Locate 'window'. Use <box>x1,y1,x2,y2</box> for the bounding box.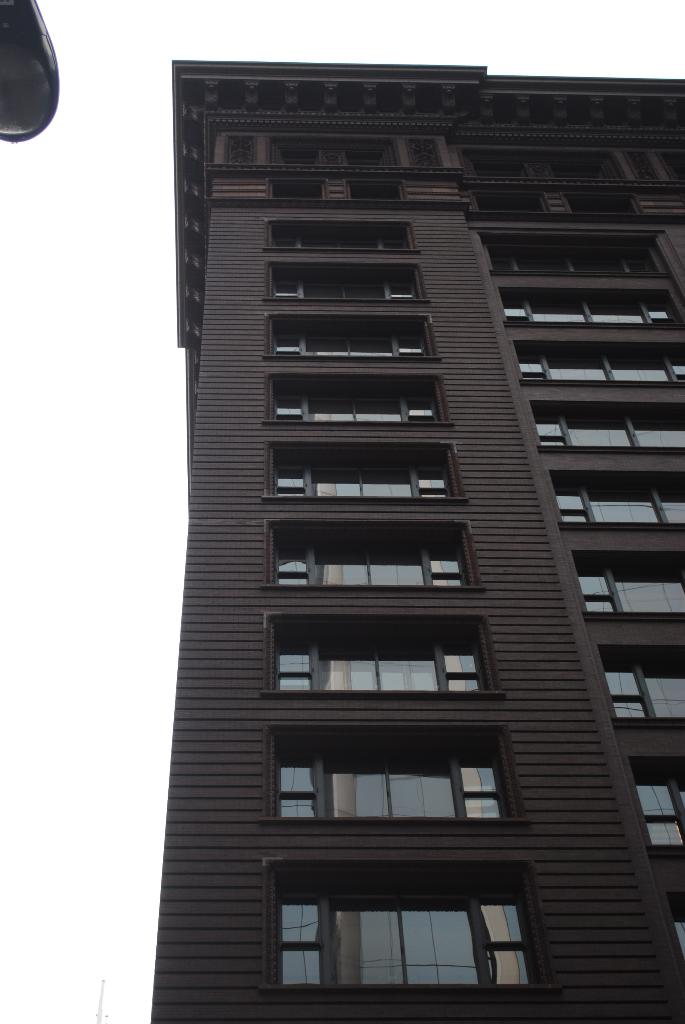
<box>578,561,684,615</box>.
